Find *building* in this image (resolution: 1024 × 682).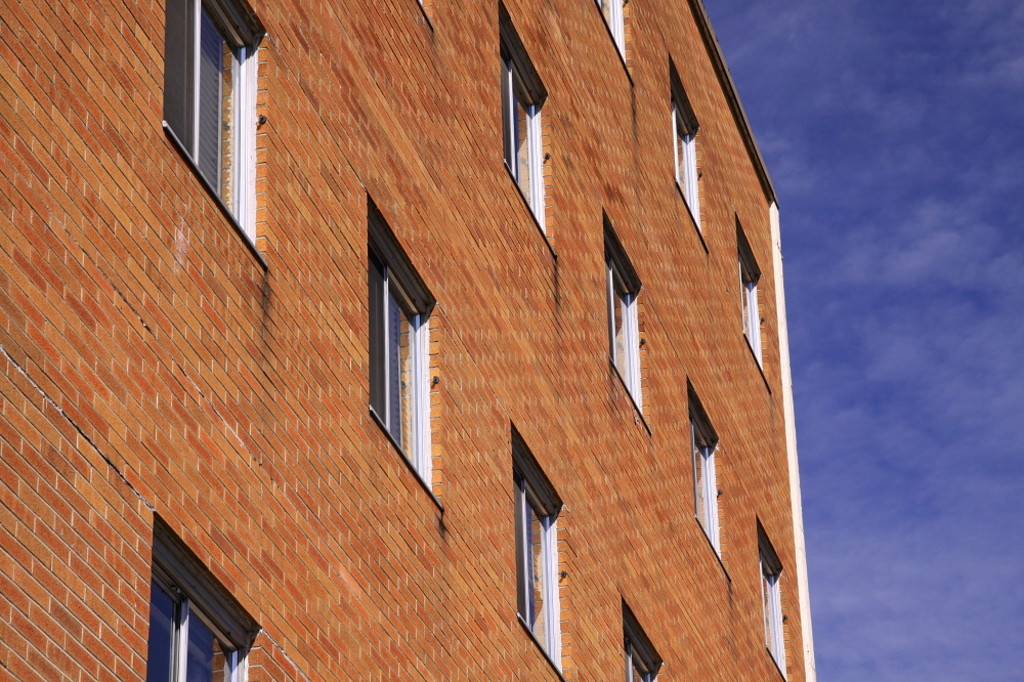
[left=0, top=0, right=814, bottom=681].
